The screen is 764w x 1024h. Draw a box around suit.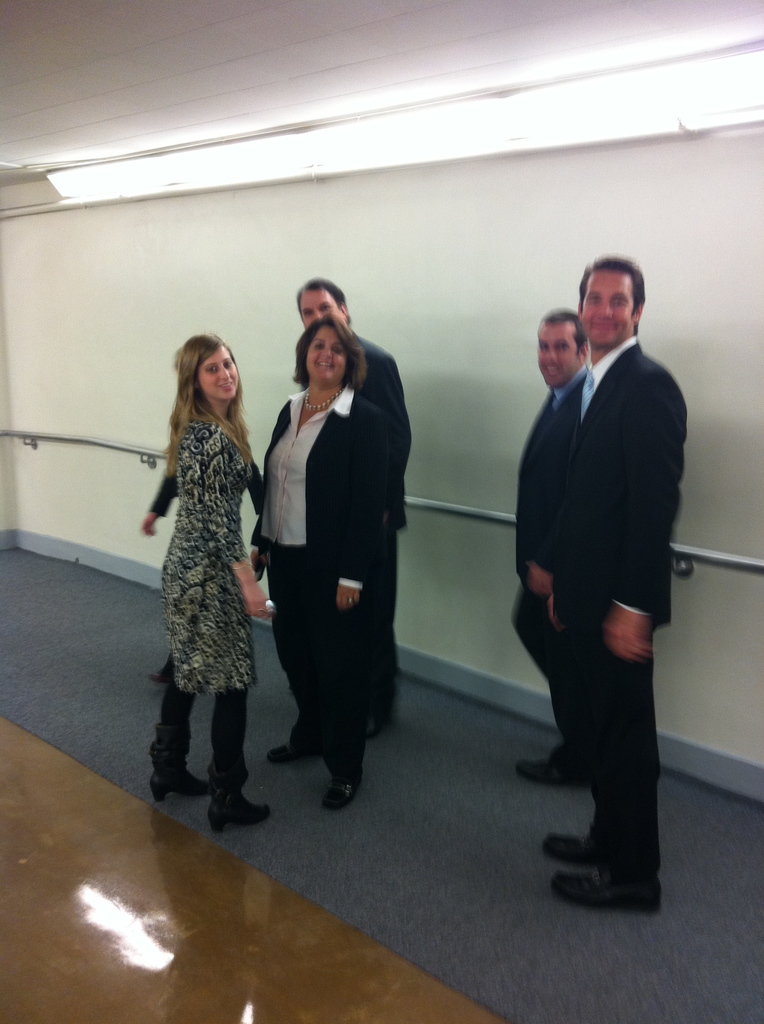
BBox(250, 396, 402, 774).
